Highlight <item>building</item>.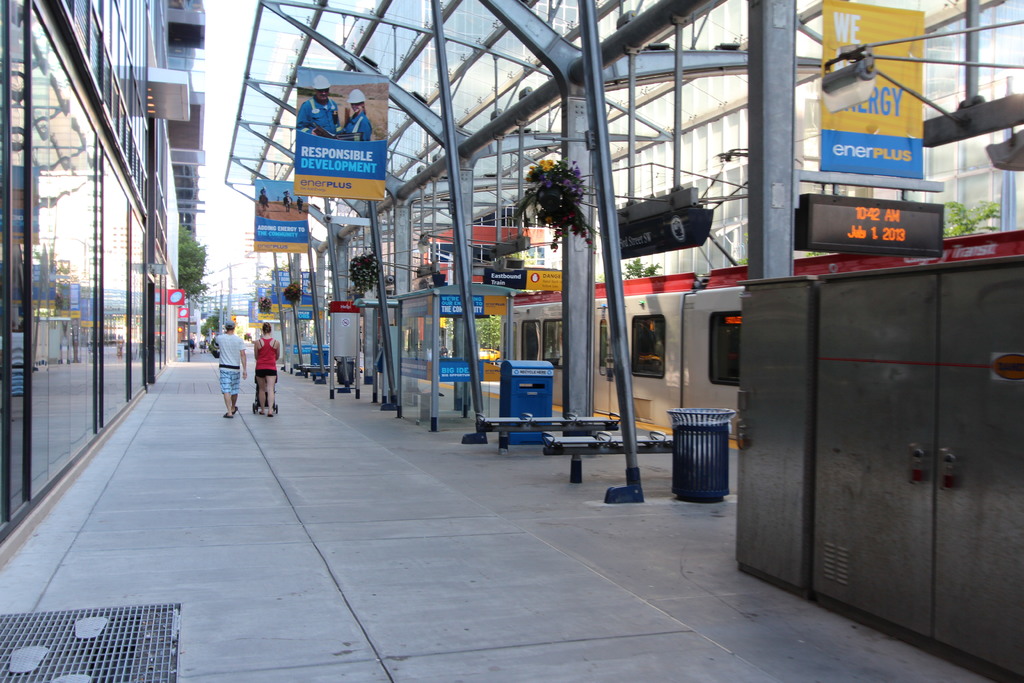
Highlighted region: box=[0, 0, 204, 568].
